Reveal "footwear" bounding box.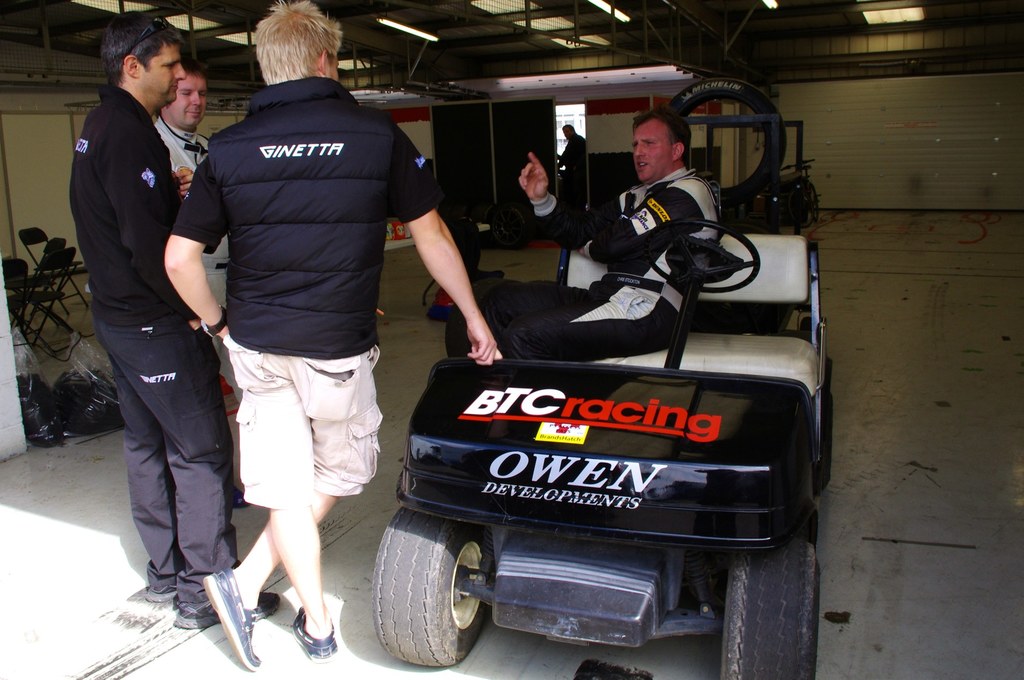
Revealed: 176 592 280 628.
